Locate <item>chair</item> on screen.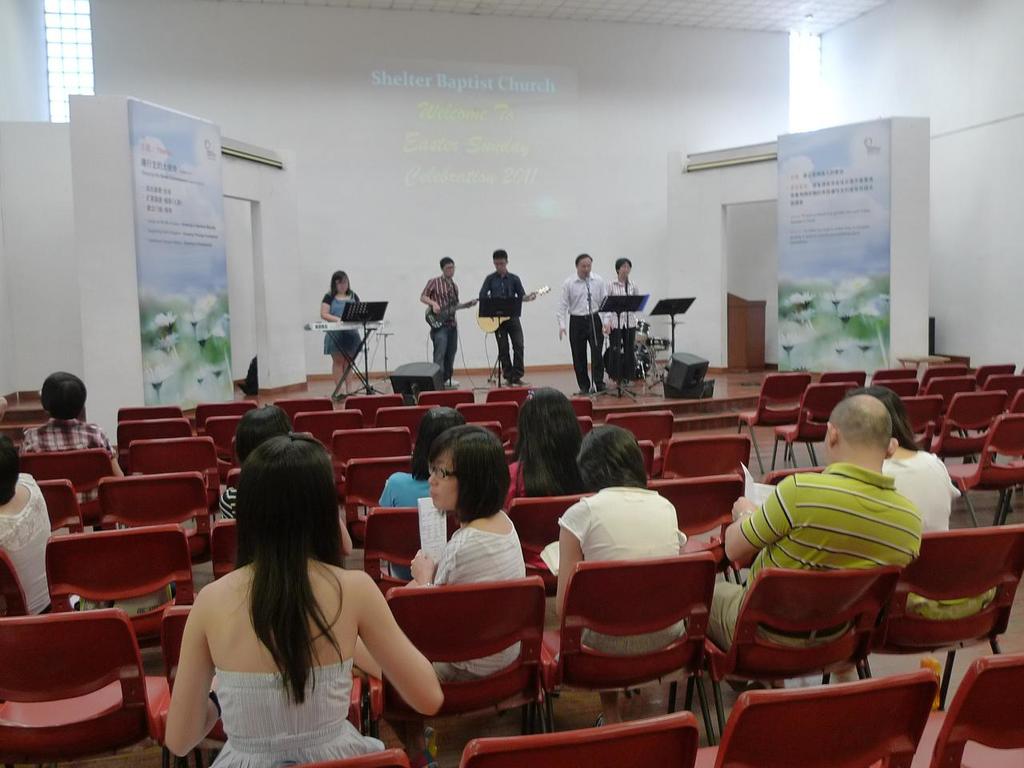
On screen at rect(978, 366, 1015, 393).
